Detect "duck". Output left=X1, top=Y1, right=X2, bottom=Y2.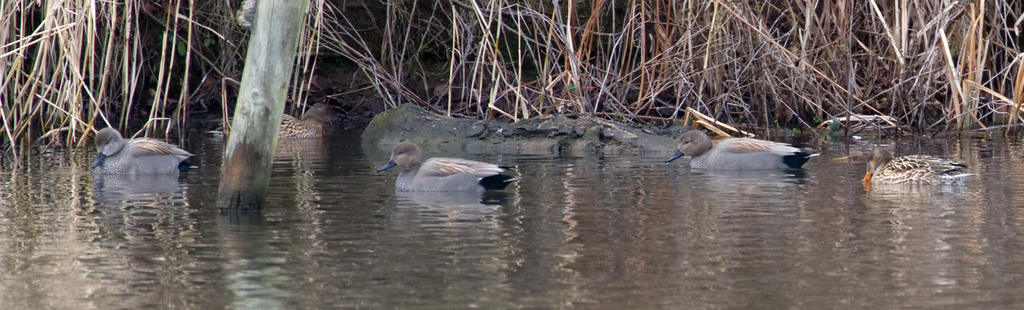
left=855, top=149, right=970, bottom=183.
